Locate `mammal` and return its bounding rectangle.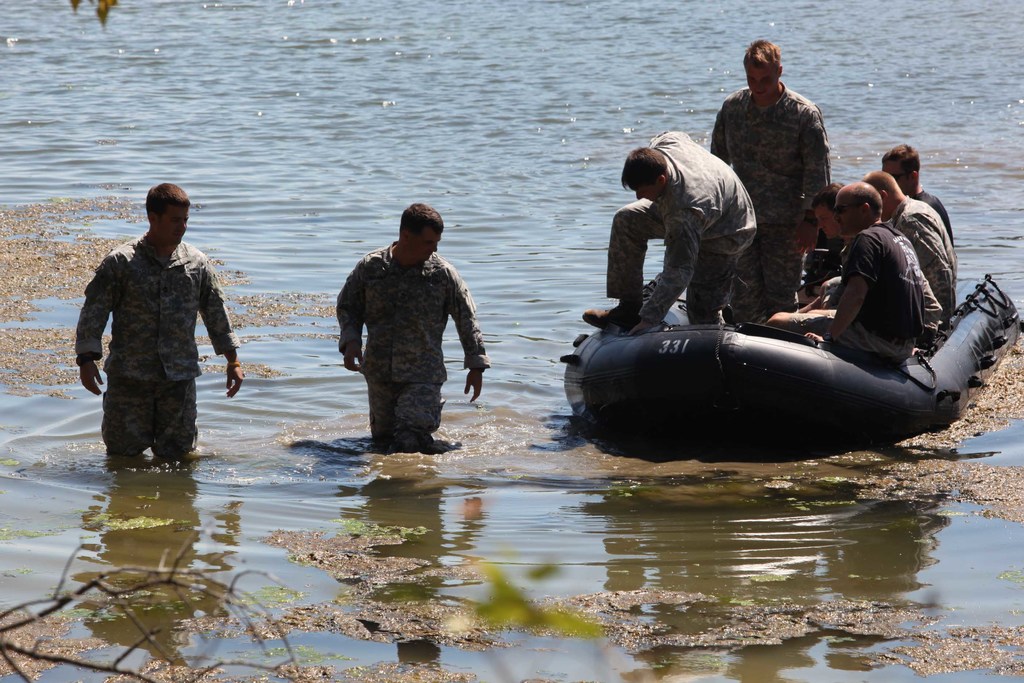
579,128,757,330.
